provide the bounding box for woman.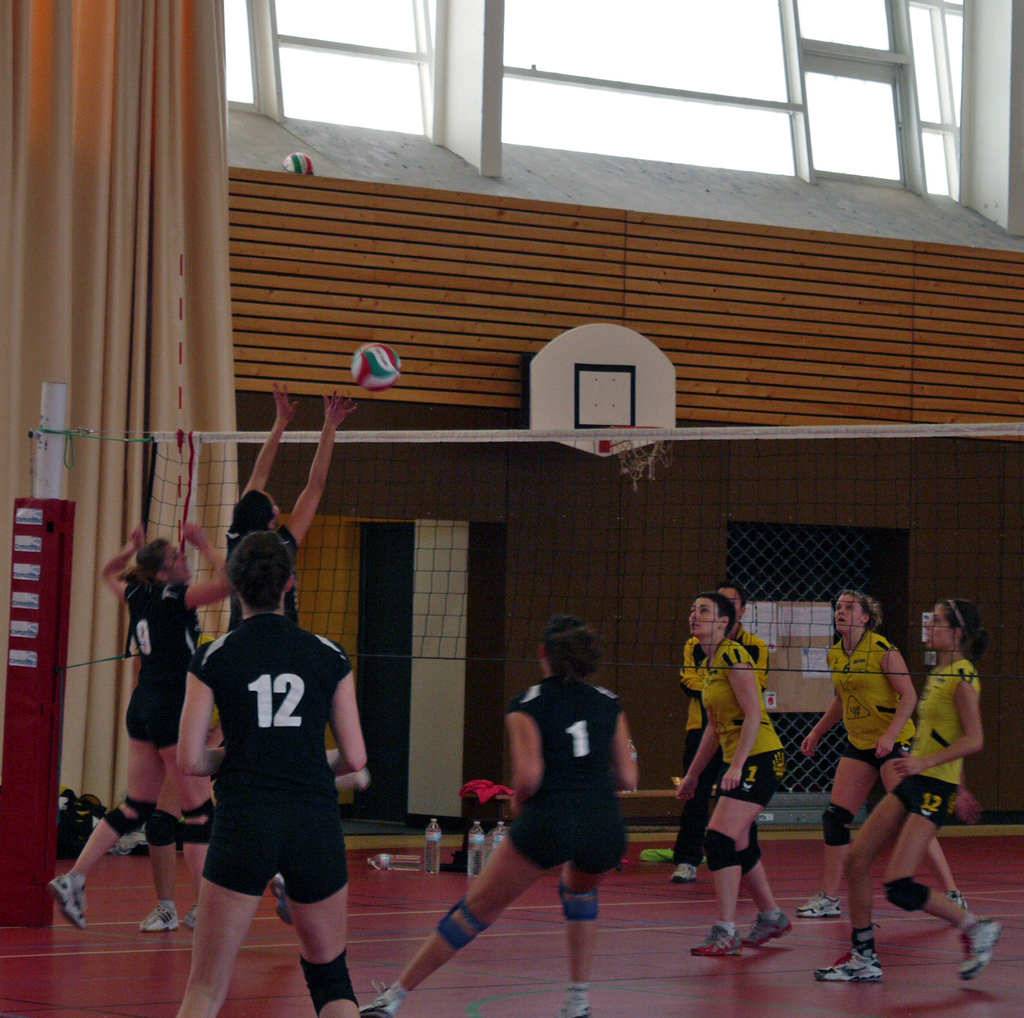
814,584,1004,989.
